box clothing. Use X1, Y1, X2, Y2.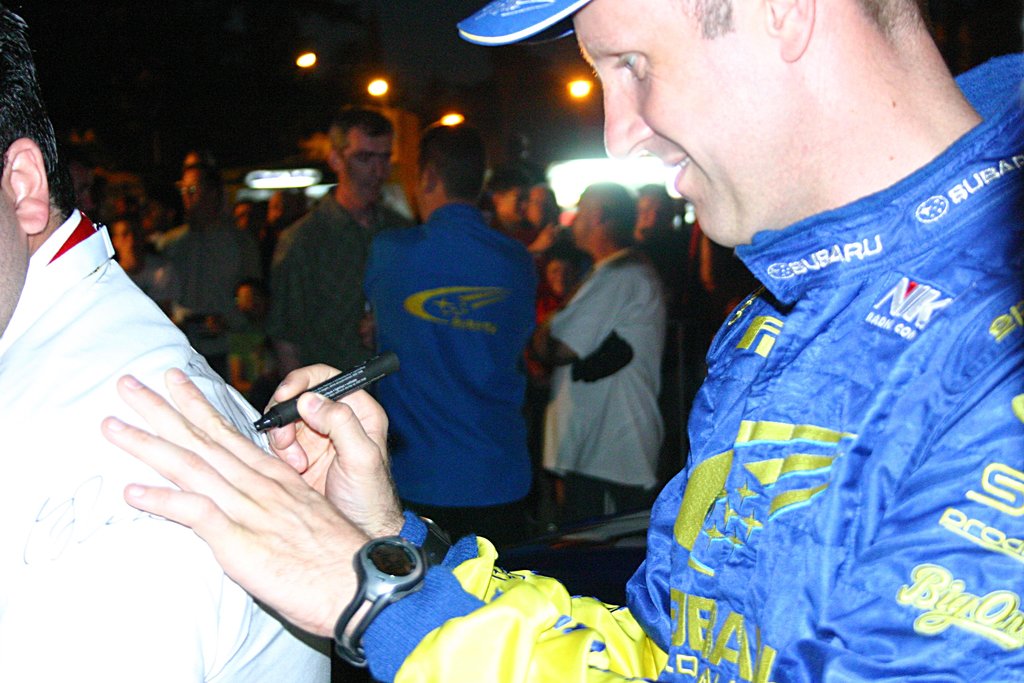
358, 168, 554, 541.
